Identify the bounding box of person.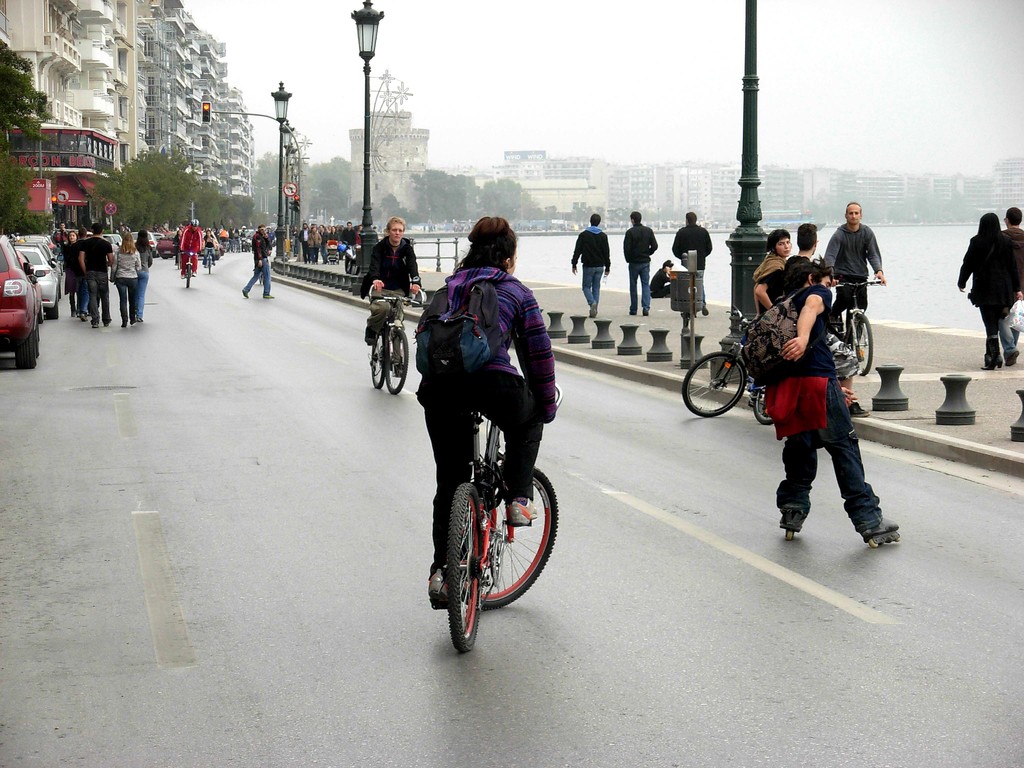
765, 262, 900, 547.
